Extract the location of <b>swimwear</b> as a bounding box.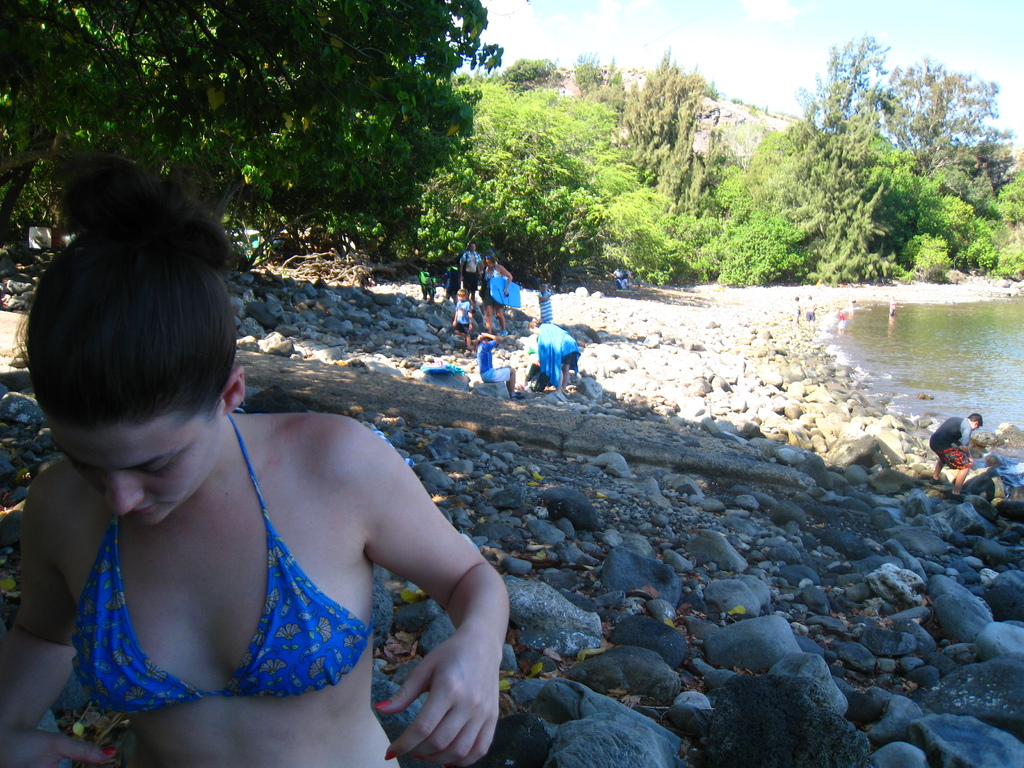
pyautogui.locateOnScreen(69, 411, 374, 703).
